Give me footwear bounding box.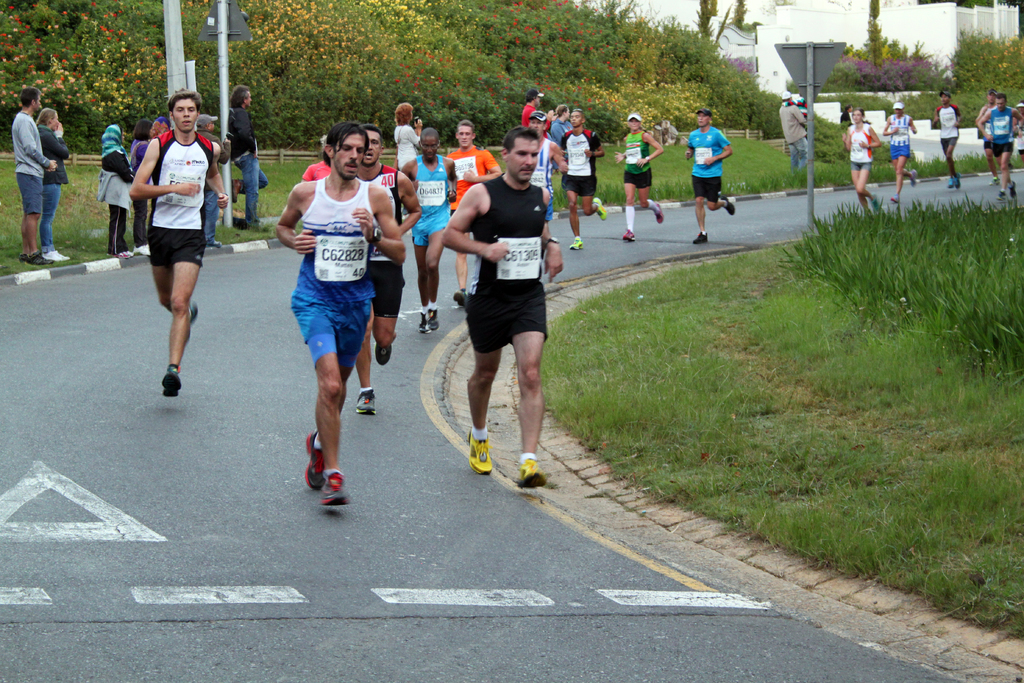
box=[304, 425, 321, 486].
